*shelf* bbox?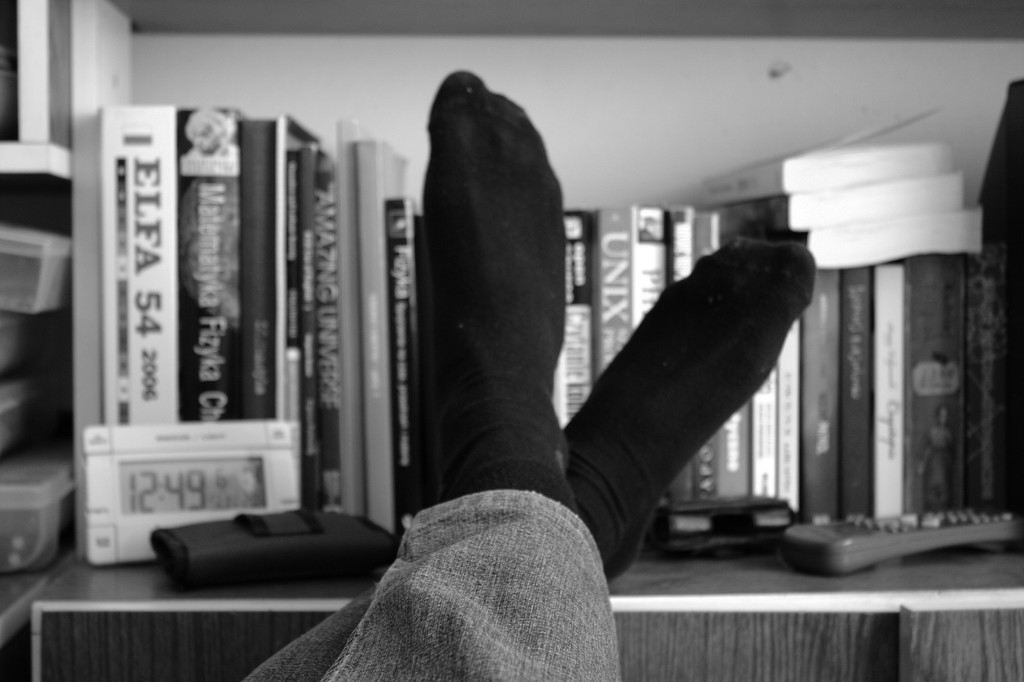
bbox=[0, 0, 1023, 681]
